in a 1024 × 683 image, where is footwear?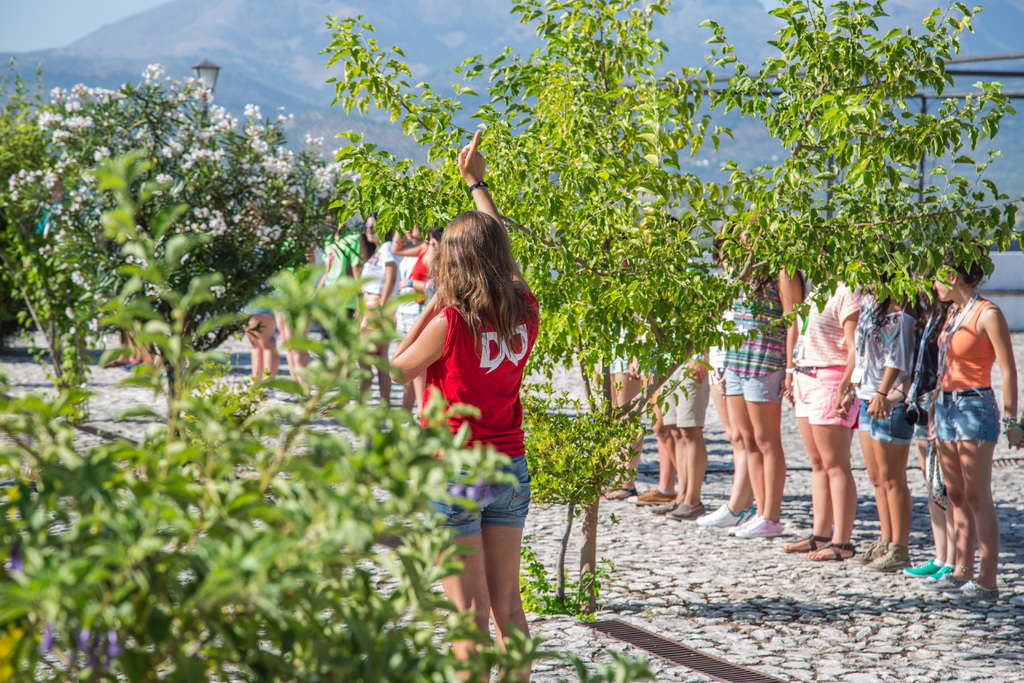
detection(123, 358, 147, 372).
